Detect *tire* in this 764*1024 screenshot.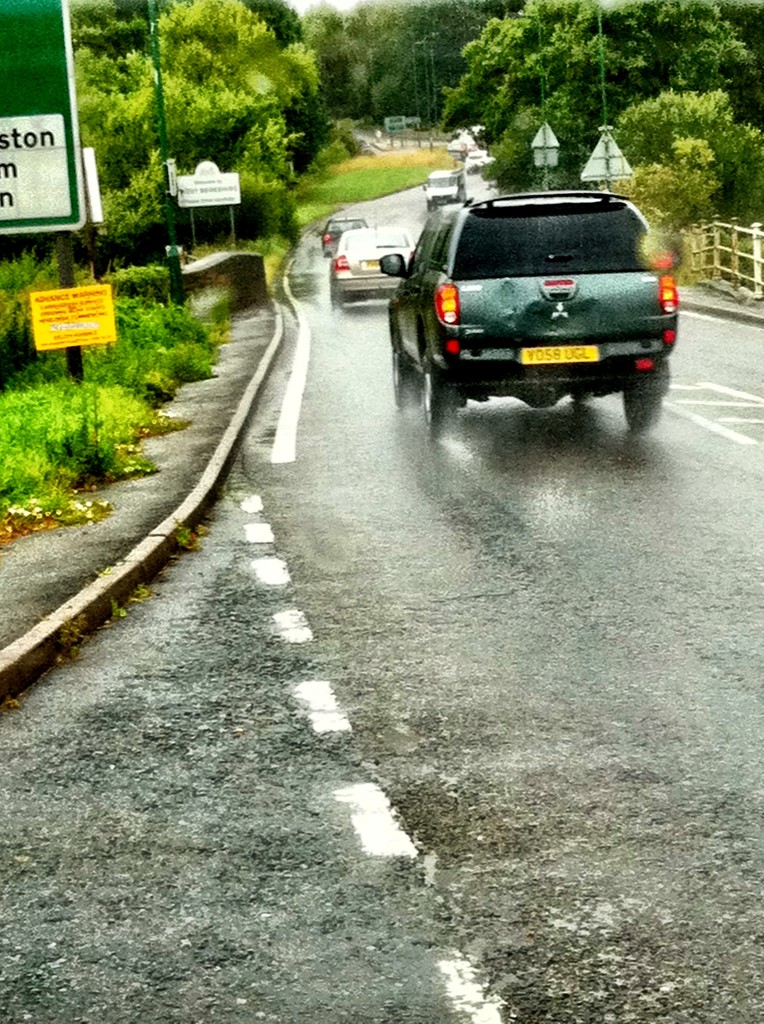
Detection: 418 352 456 439.
